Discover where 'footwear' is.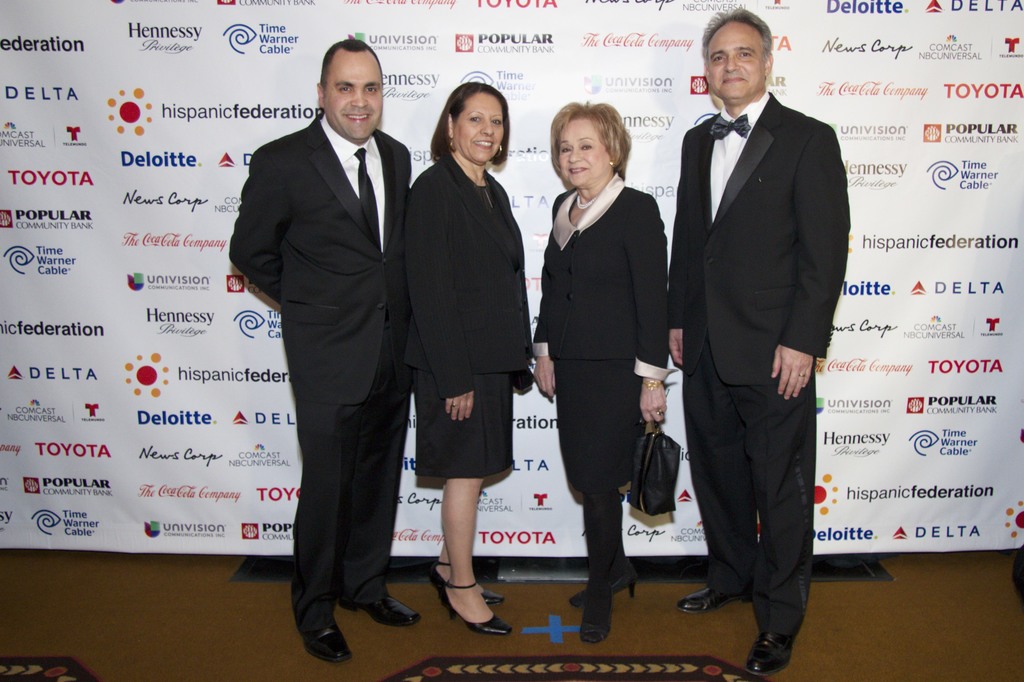
Discovered at l=571, t=553, r=641, b=610.
